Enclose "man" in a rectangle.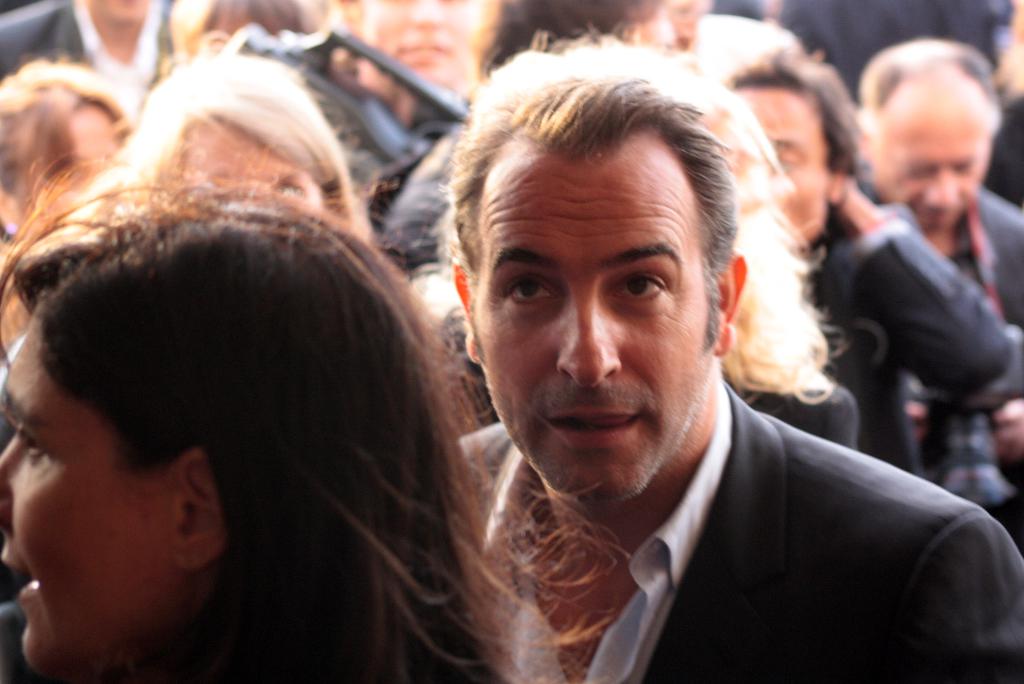
box=[853, 38, 1023, 546].
